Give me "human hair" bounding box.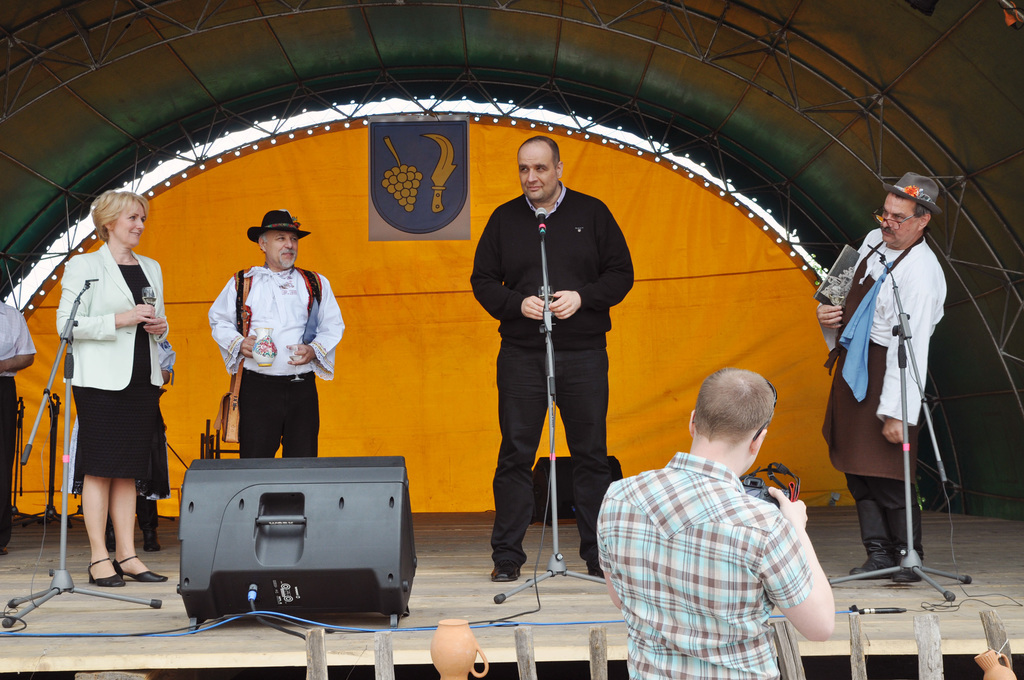
[690,366,776,446].
